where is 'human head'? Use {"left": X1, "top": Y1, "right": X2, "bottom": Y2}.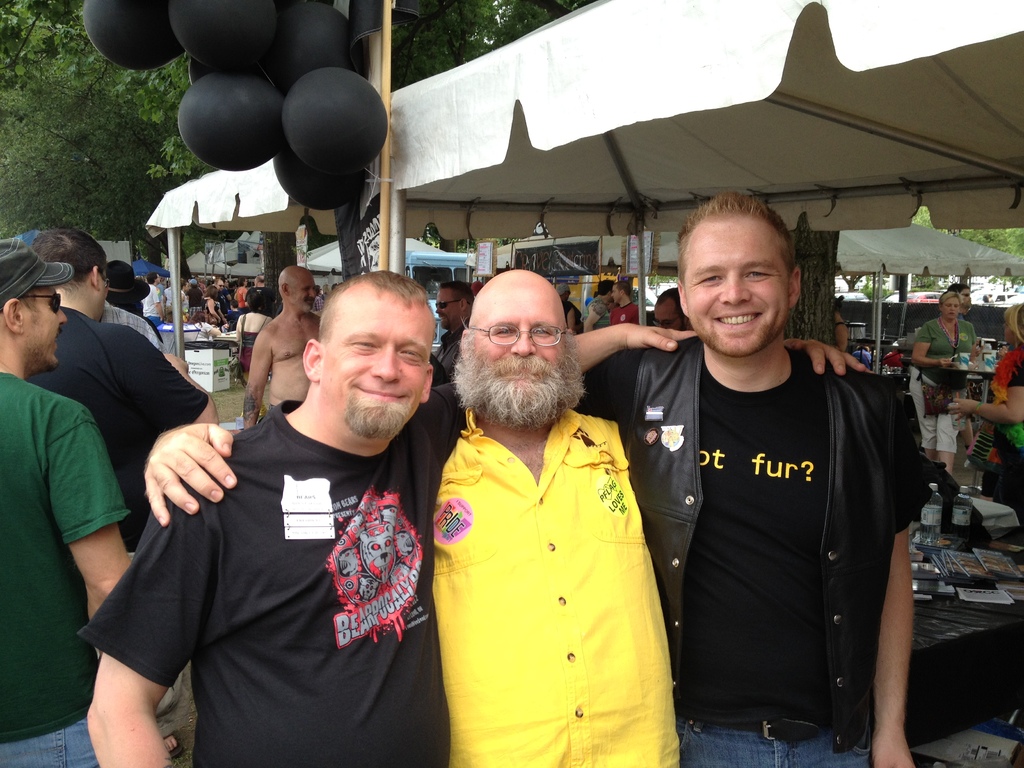
{"left": 27, "top": 228, "right": 108, "bottom": 322}.
